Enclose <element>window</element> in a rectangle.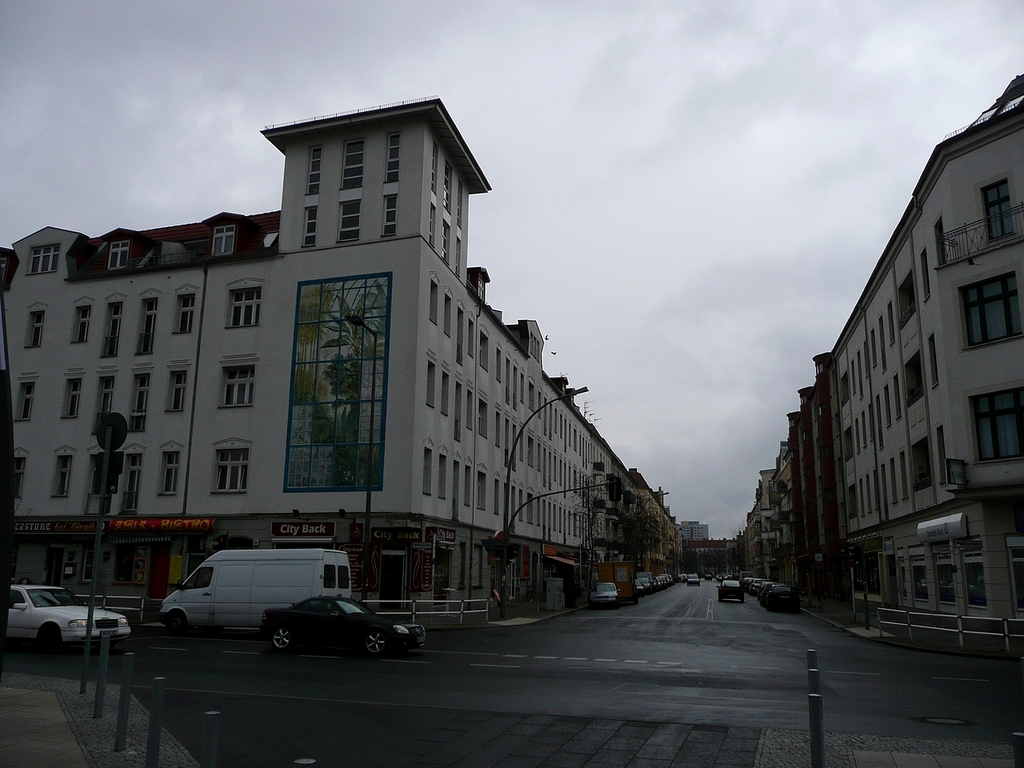
bbox(135, 300, 154, 352).
